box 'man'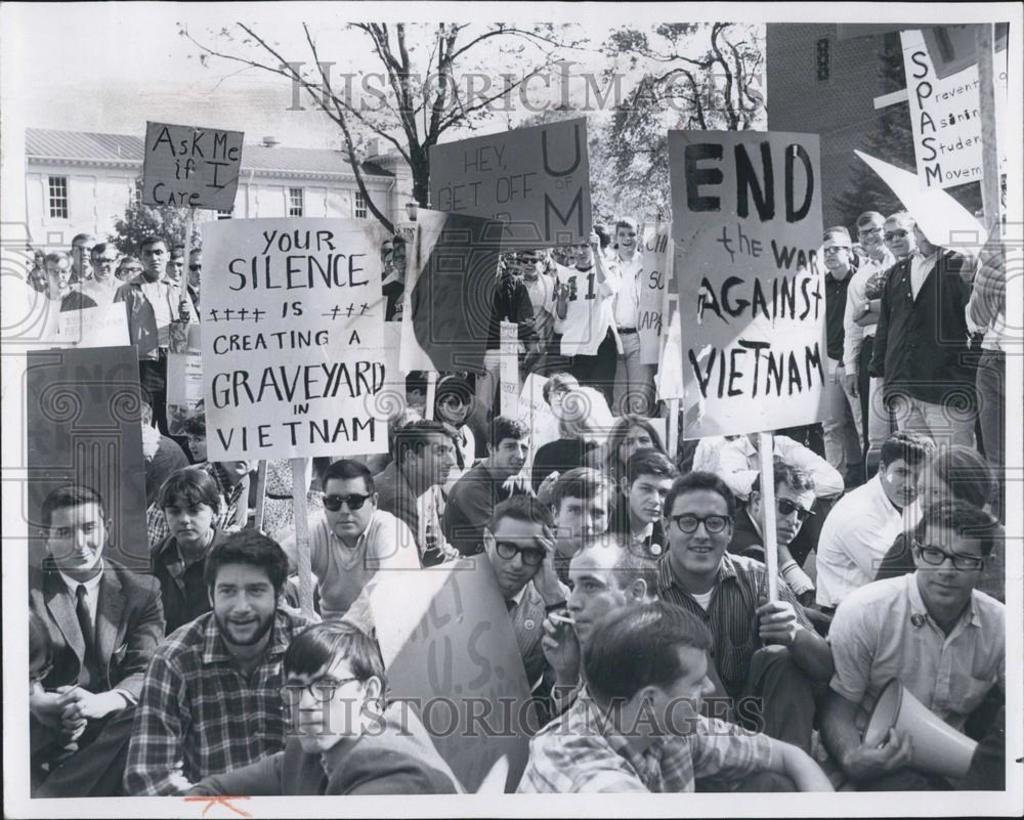
box=[447, 411, 532, 541]
